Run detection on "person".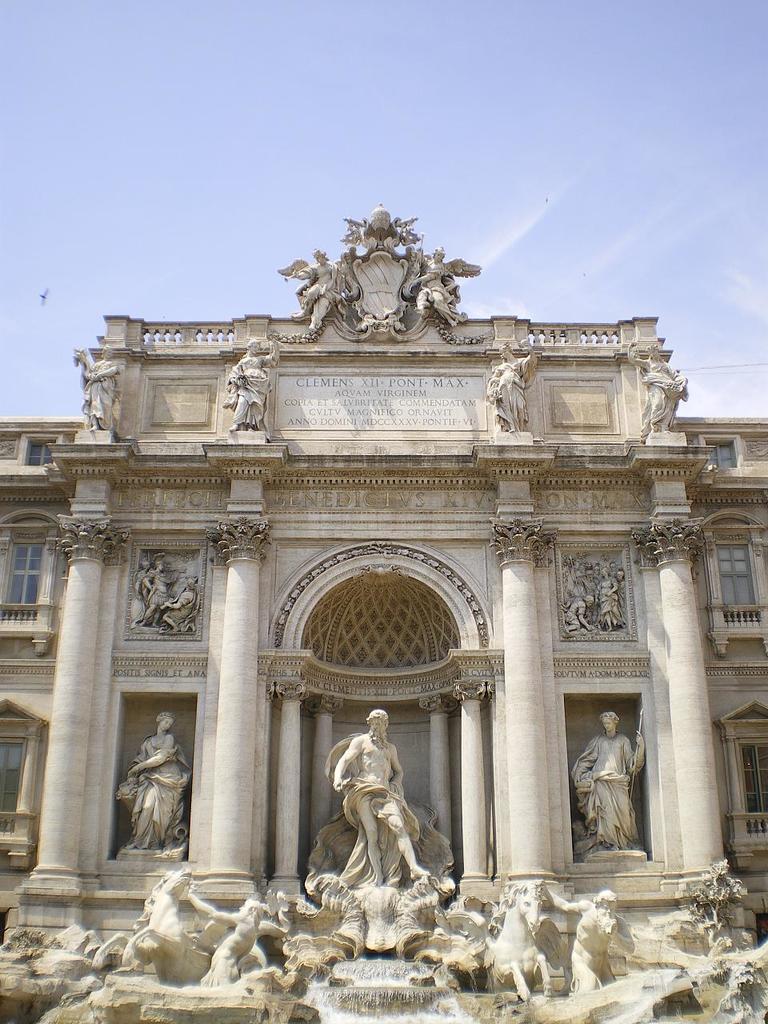
Result: l=292, t=249, r=350, b=332.
